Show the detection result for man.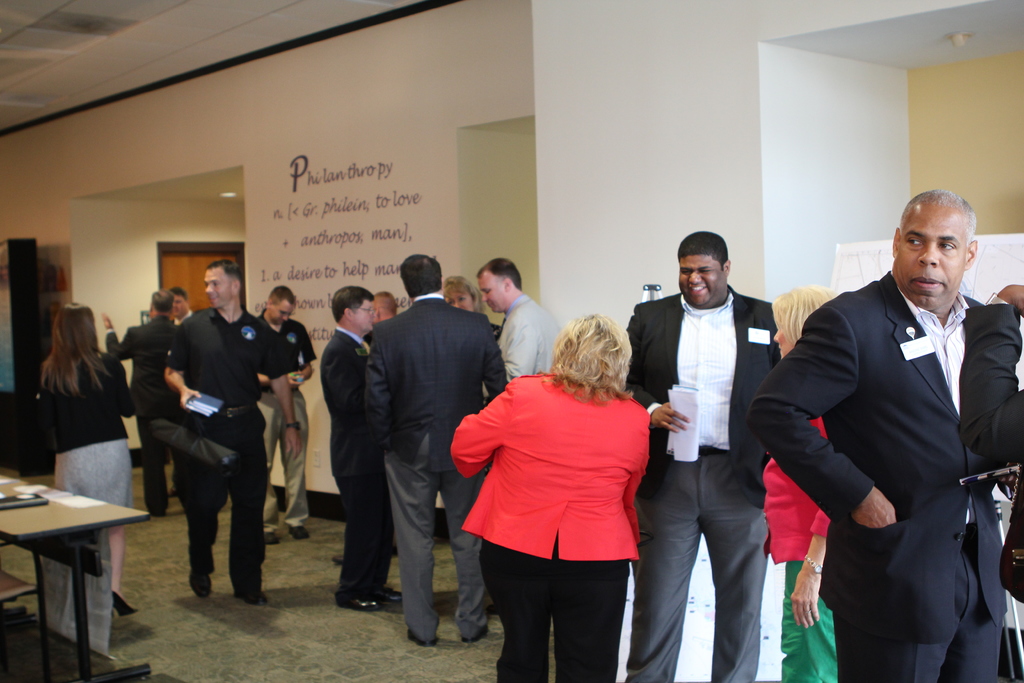
{"left": 169, "top": 287, "right": 199, "bottom": 329}.
